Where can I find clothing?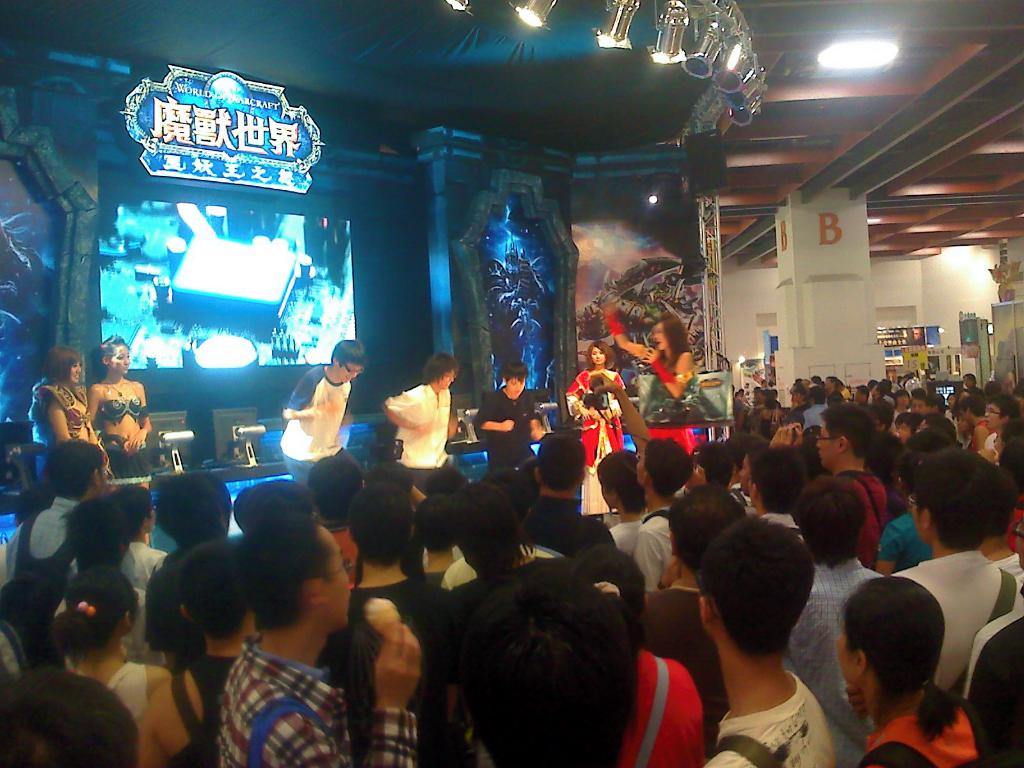
You can find it at 272/364/343/482.
